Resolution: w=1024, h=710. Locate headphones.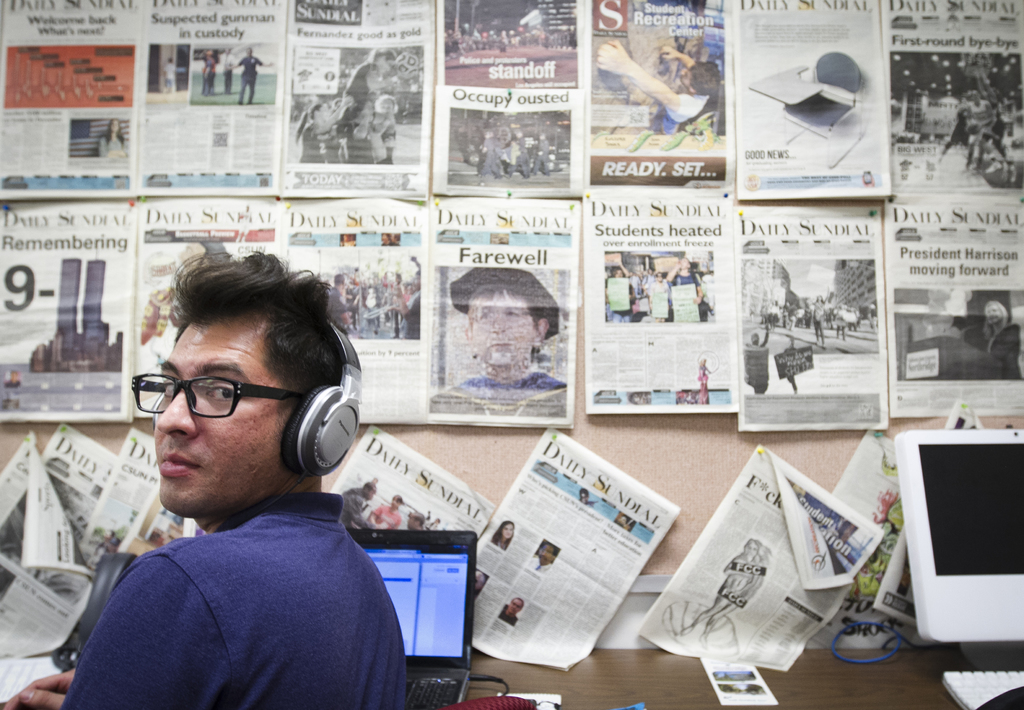
[left=269, top=295, right=364, bottom=479].
